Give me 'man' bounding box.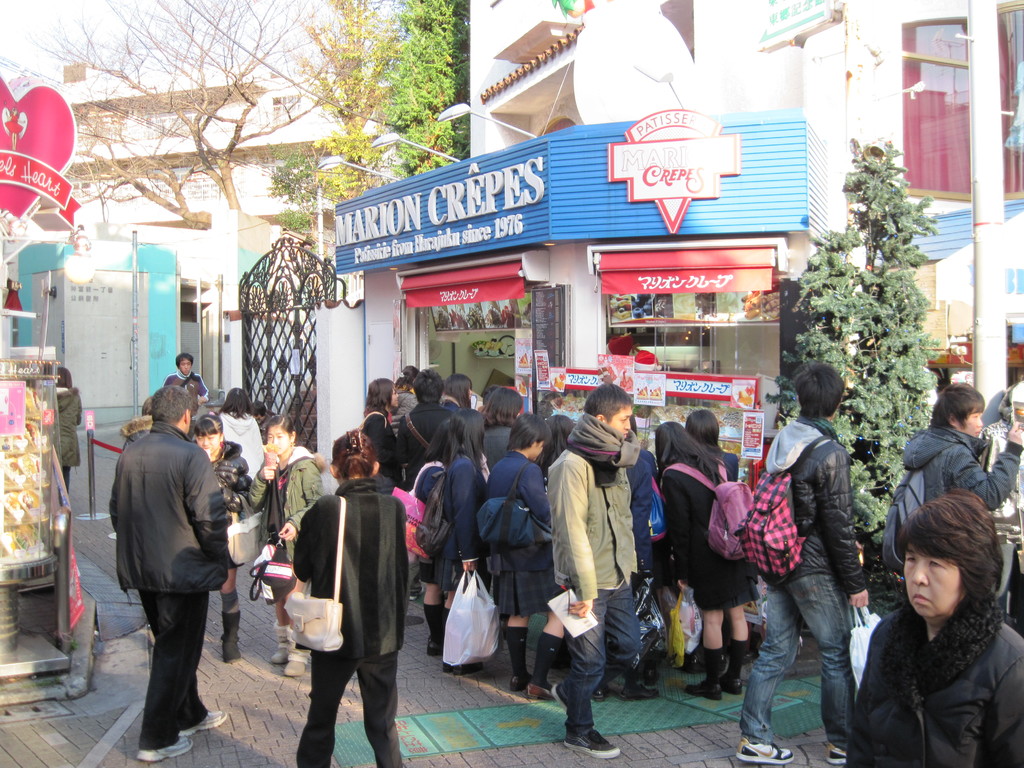
397:367:452:493.
